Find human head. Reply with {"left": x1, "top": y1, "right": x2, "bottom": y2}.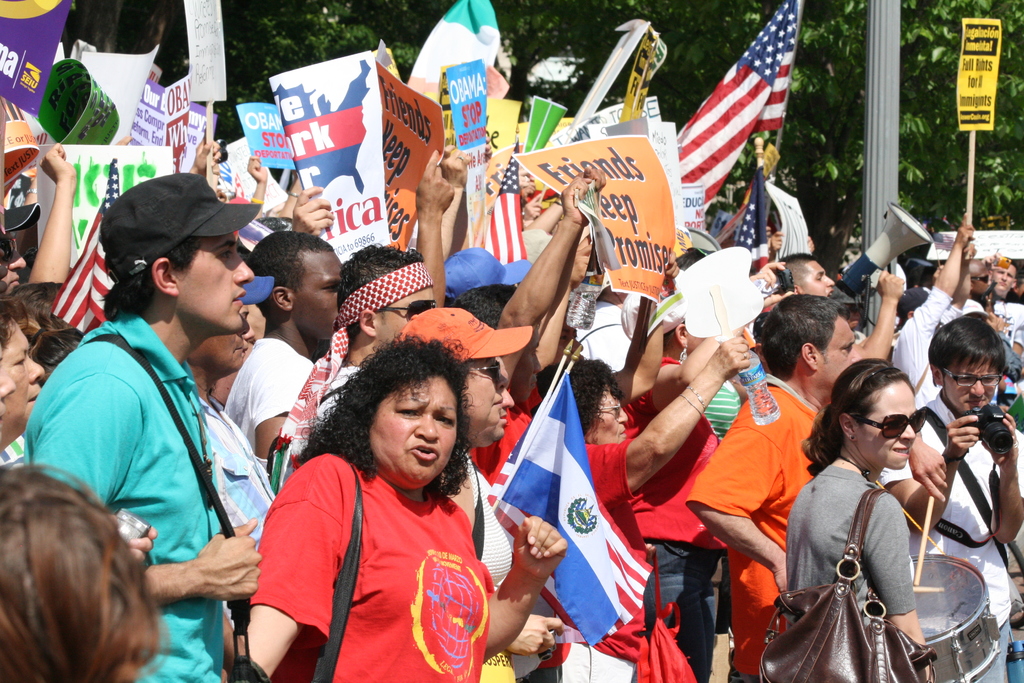
{"left": 0, "top": 327, "right": 19, "bottom": 420}.
